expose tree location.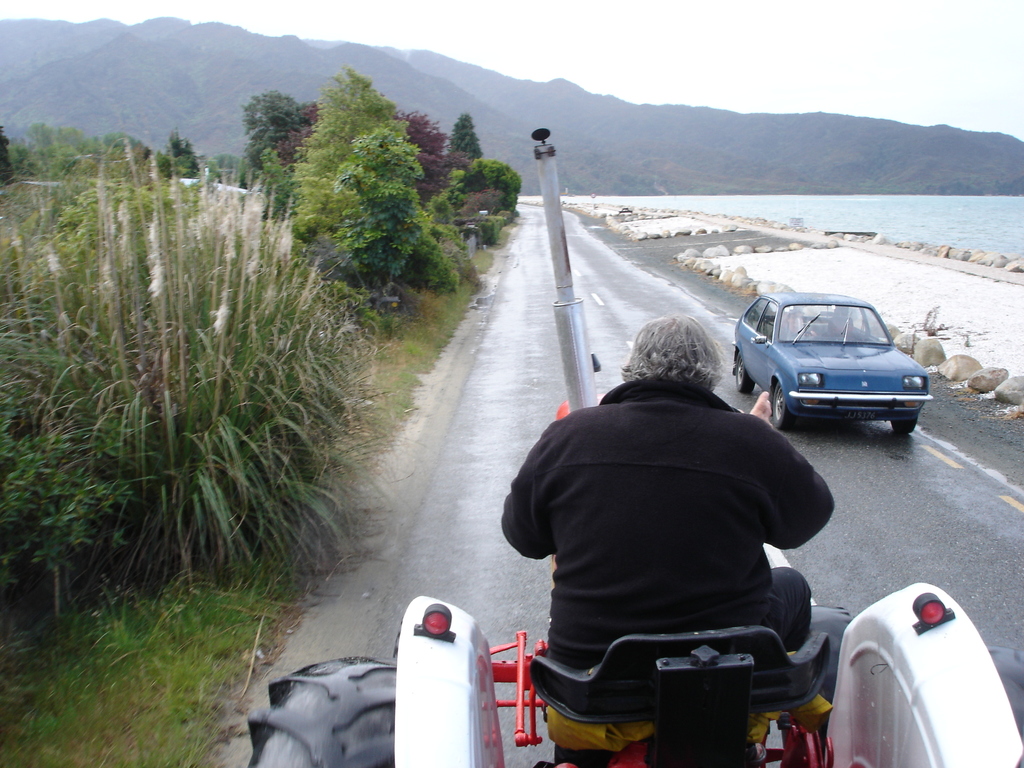
Exposed at [468, 148, 513, 217].
